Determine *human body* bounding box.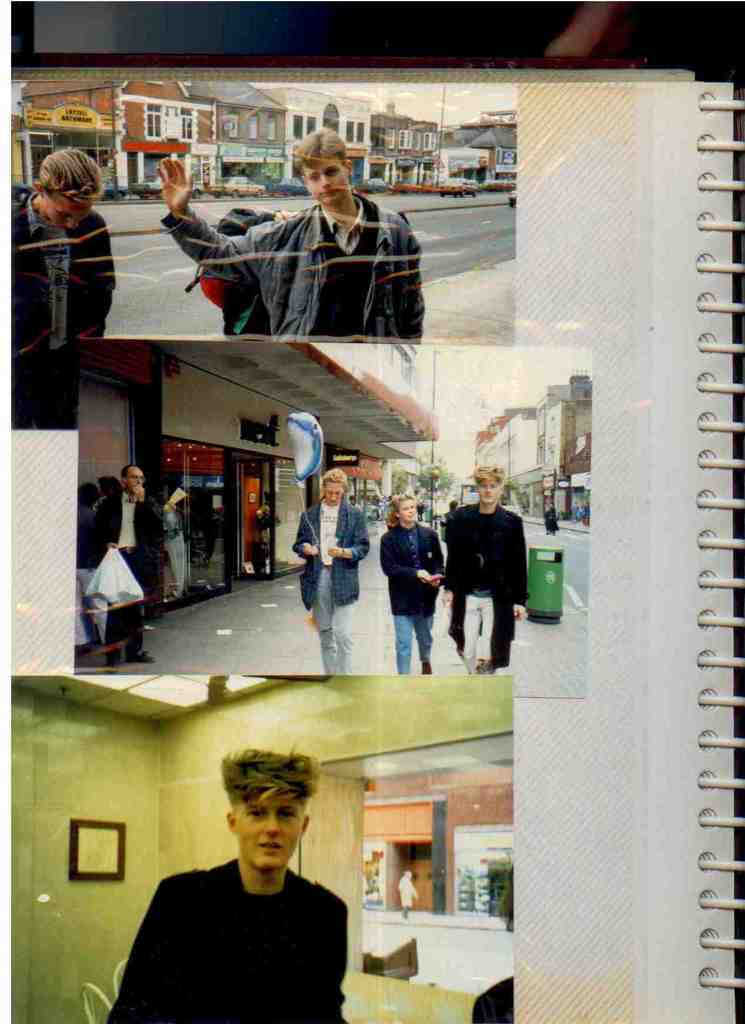
Determined: (x1=88, y1=458, x2=172, y2=662).
